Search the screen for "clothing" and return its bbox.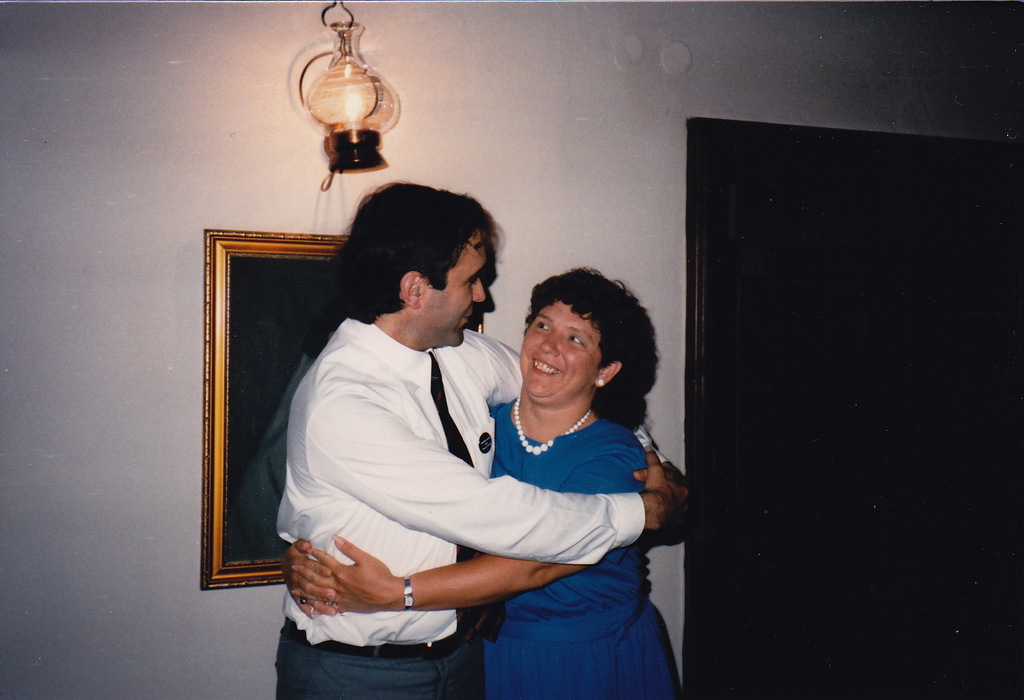
Found: <box>481,420,703,699</box>.
